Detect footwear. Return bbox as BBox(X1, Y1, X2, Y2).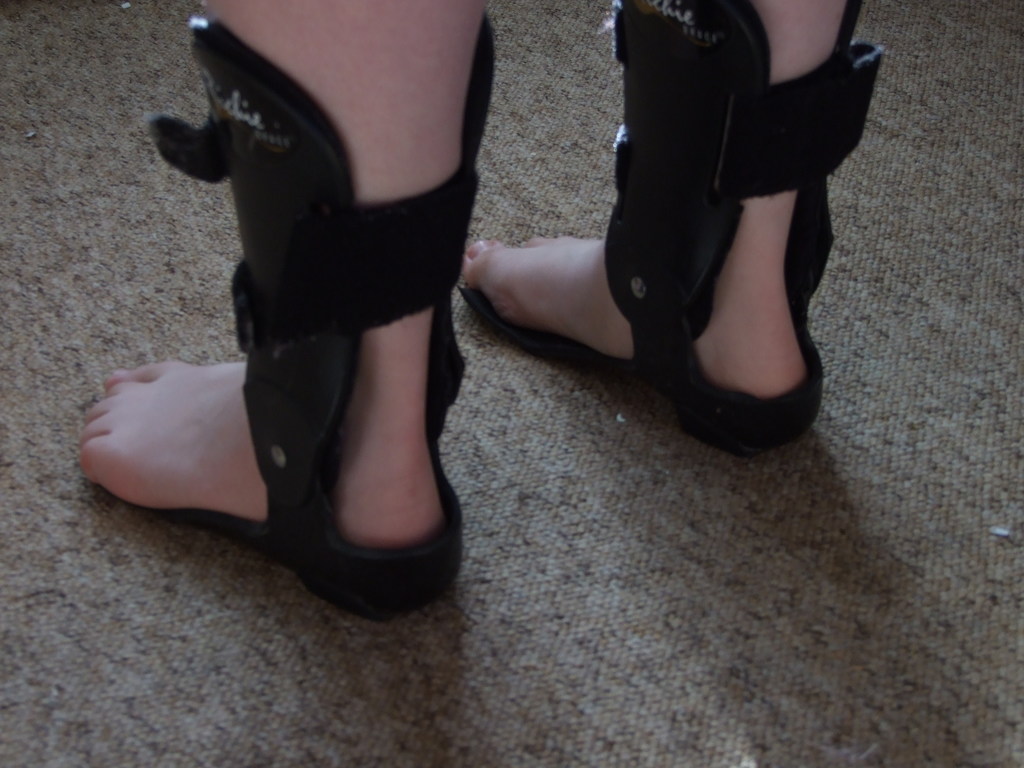
BBox(80, 10, 494, 627).
